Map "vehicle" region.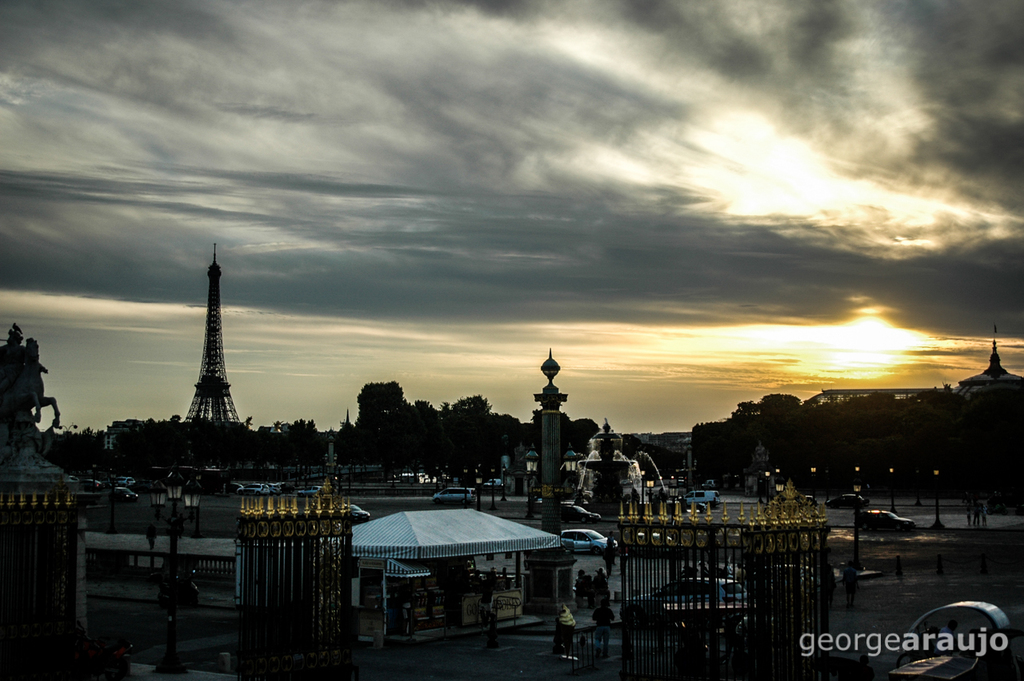
Mapped to Rect(566, 503, 601, 525).
